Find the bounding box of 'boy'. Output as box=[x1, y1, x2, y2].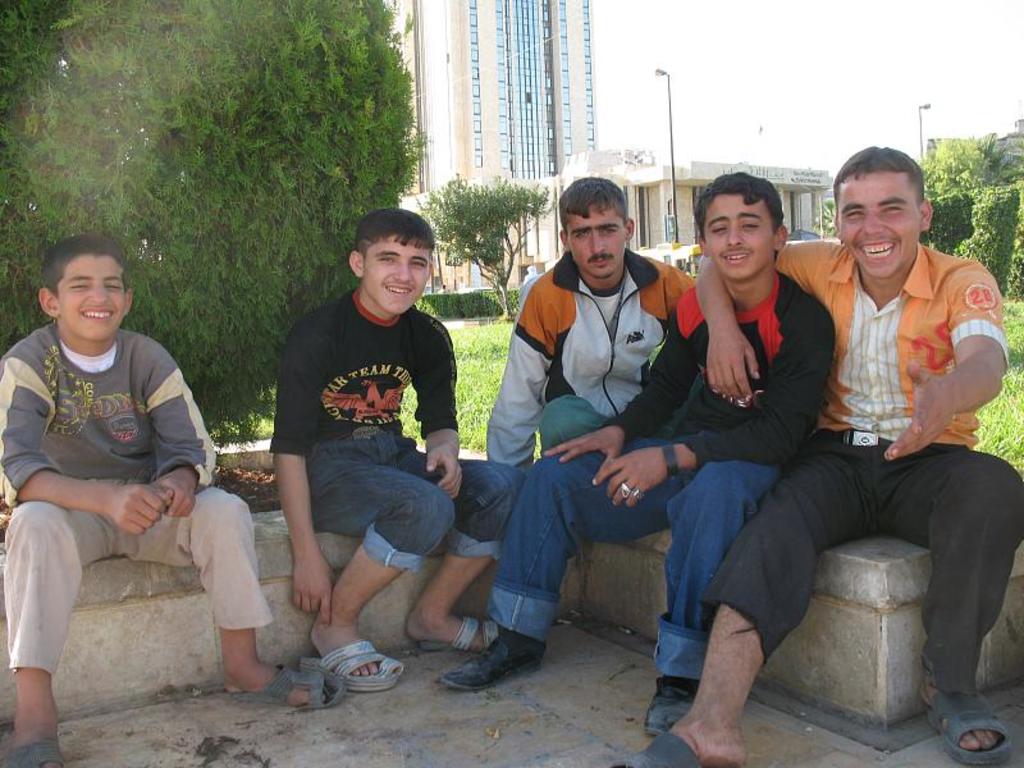
box=[230, 204, 475, 669].
